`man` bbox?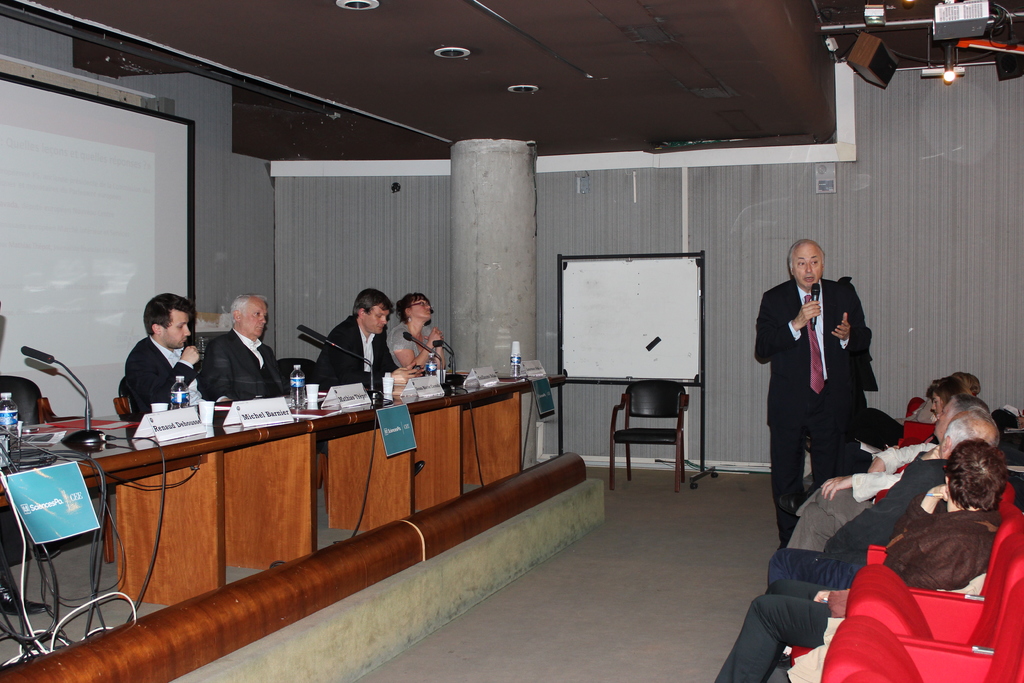
{"left": 782, "top": 393, "right": 989, "bottom": 546}
